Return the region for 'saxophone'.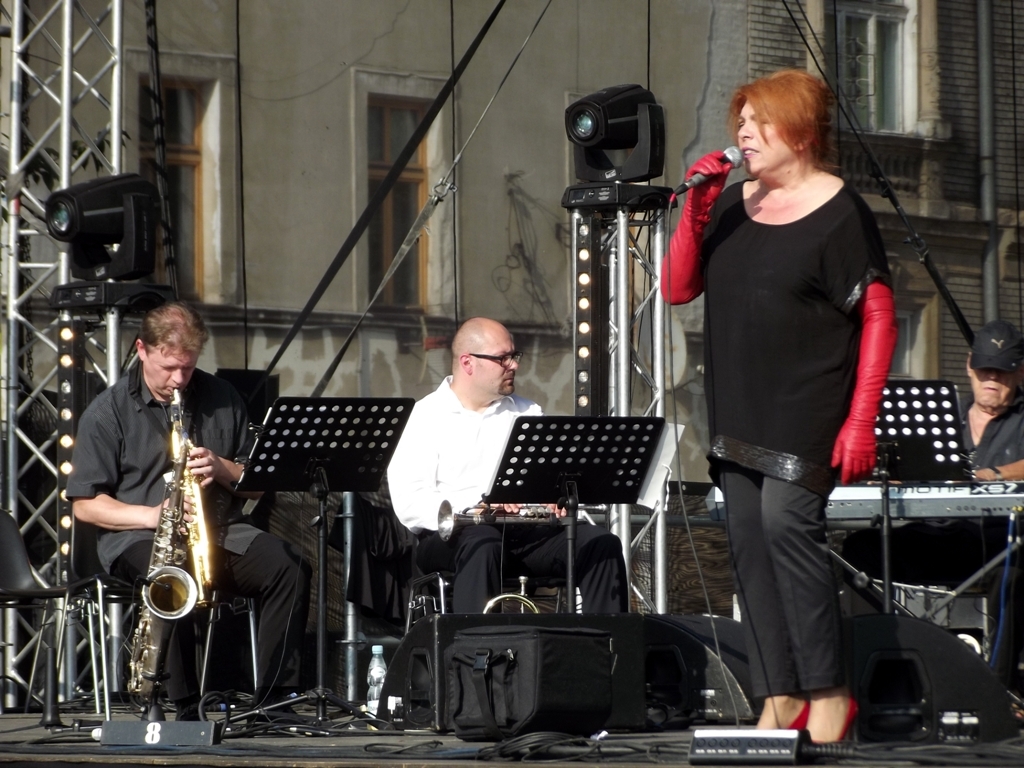
<box>124,383,202,705</box>.
